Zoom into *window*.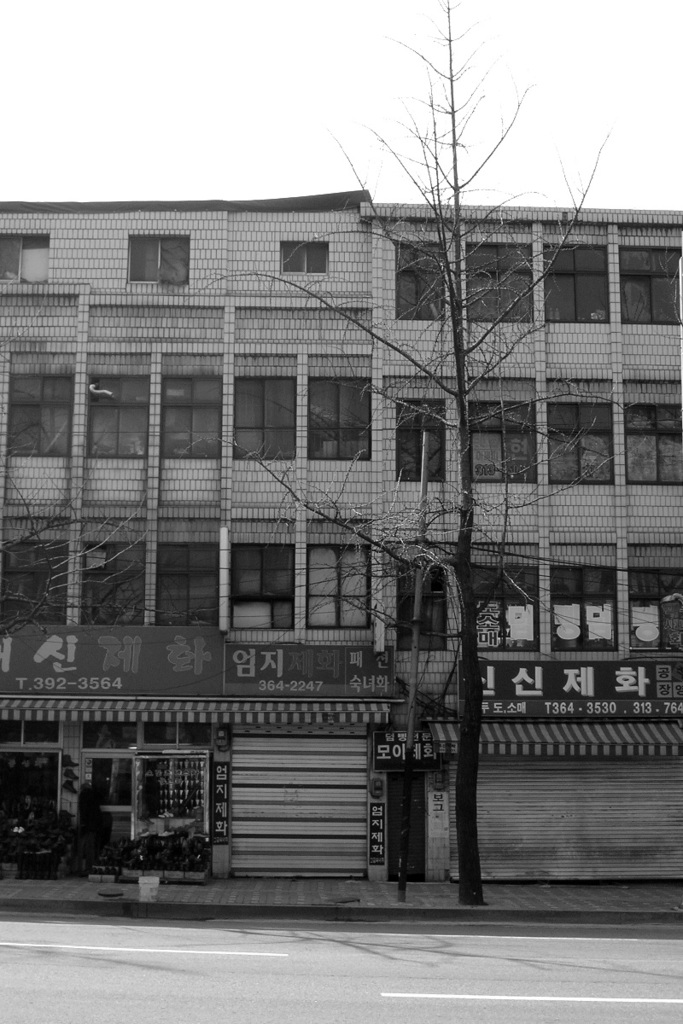
Zoom target: (x1=83, y1=539, x2=145, y2=631).
